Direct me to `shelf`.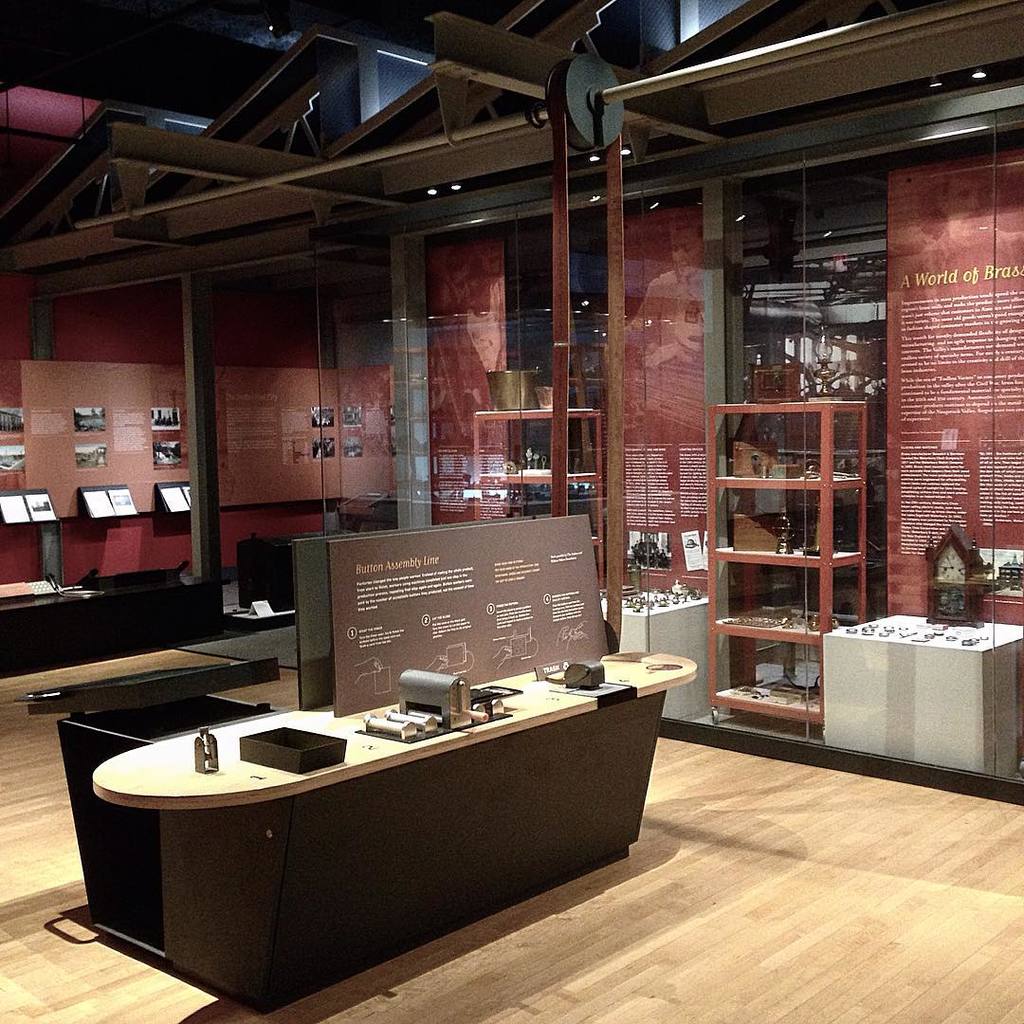
Direction: 217,498,344,514.
